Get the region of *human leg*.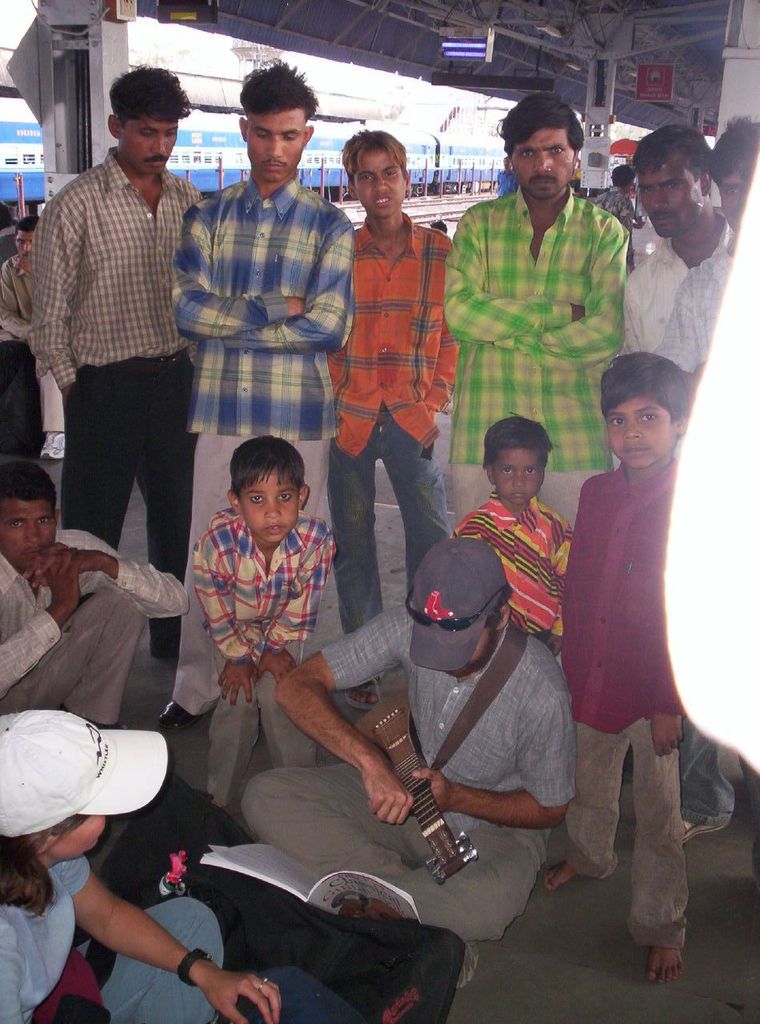
locate(380, 415, 449, 594).
